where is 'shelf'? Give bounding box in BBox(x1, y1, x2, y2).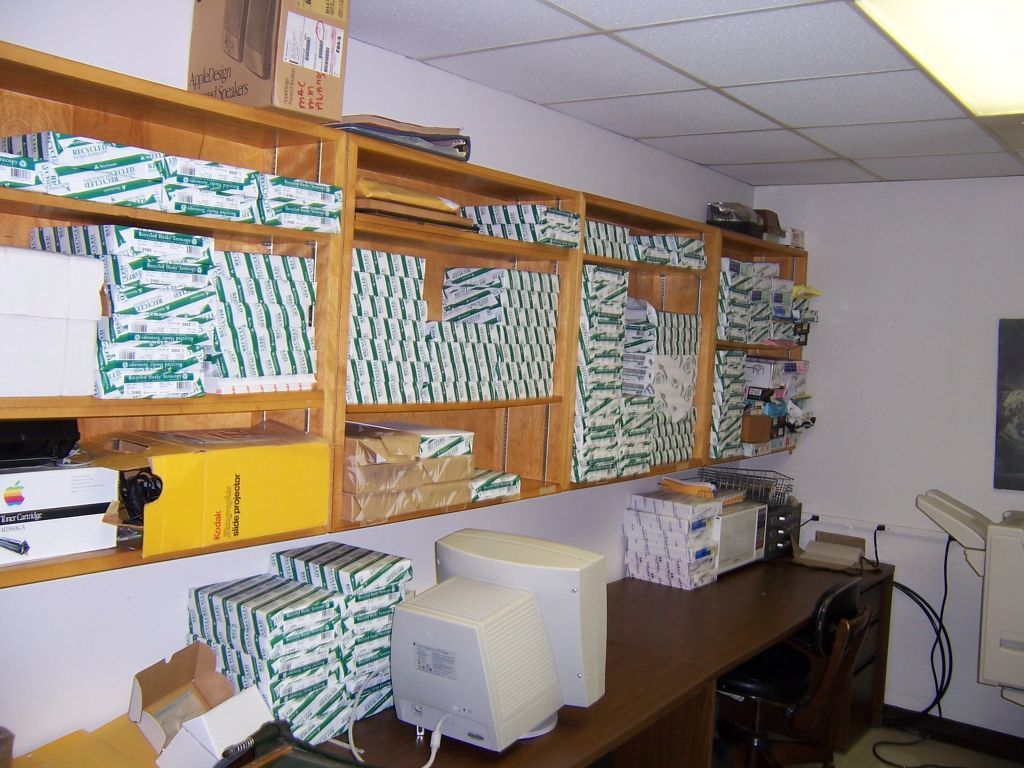
BBox(569, 187, 719, 486).
